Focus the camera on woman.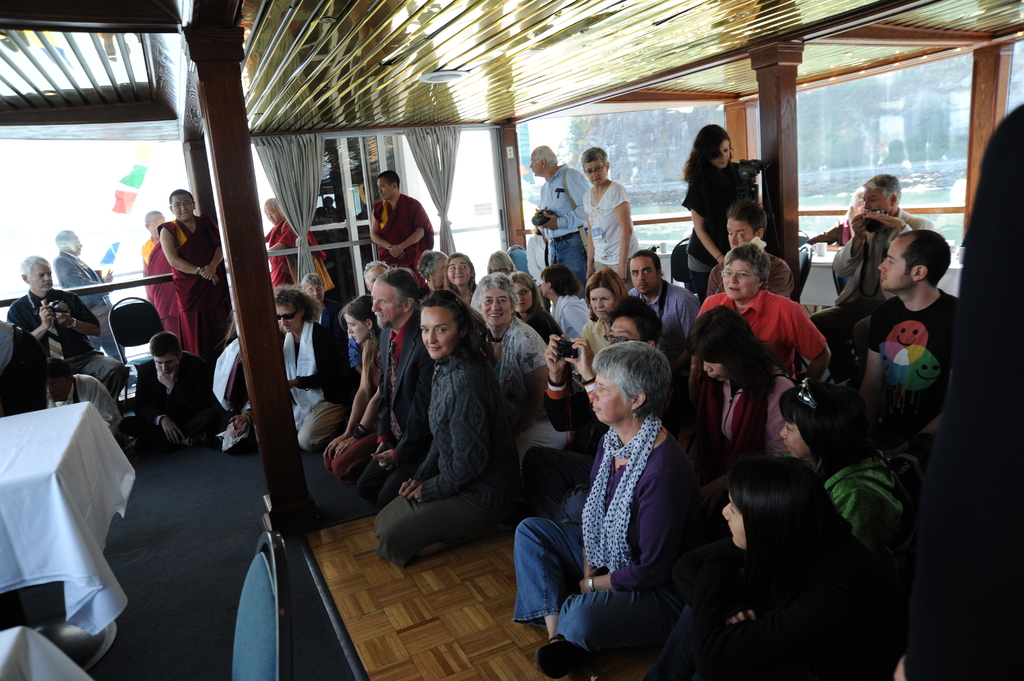
Focus region: Rect(466, 267, 556, 459).
